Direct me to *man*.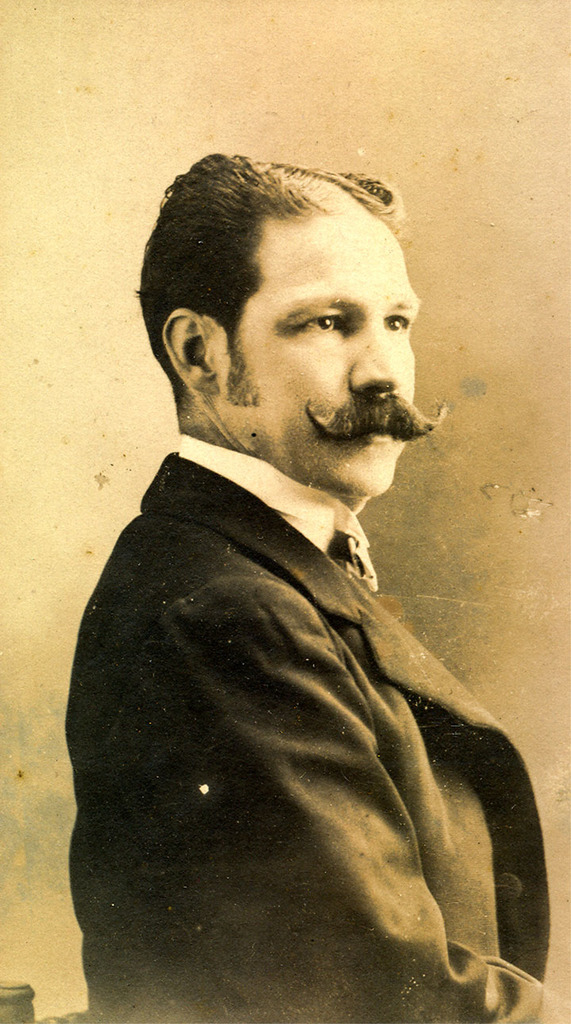
Direction: (56, 147, 557, 1023).
